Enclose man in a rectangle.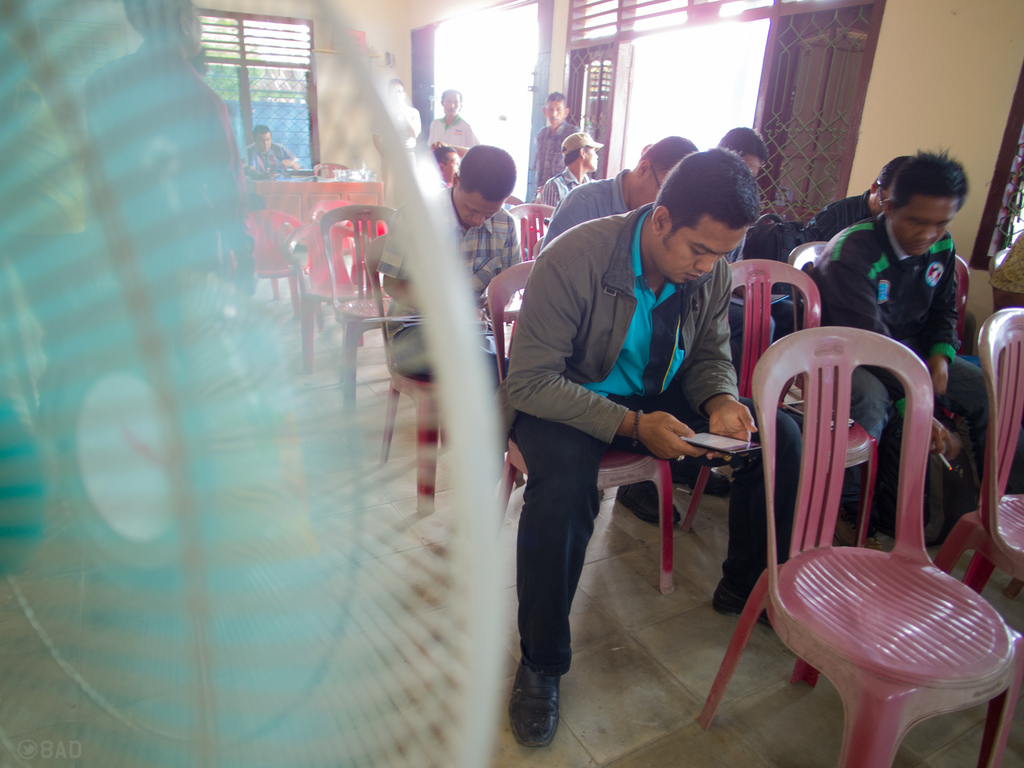
[x1=425, y1=86, x2=478, y2=154].
